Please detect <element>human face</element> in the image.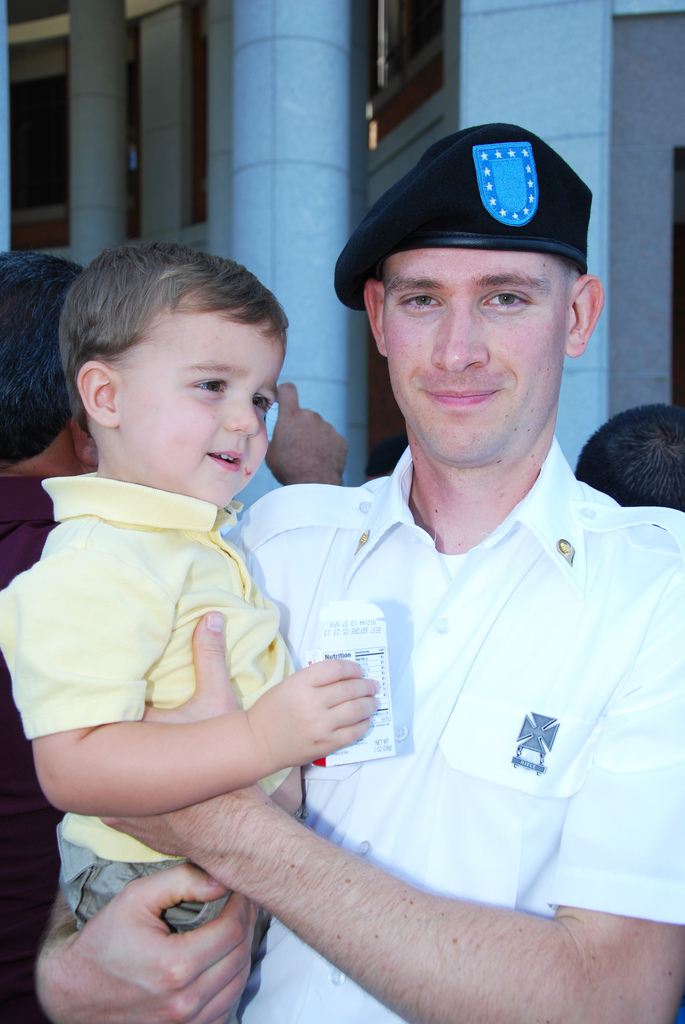
left=114, top=302, right=286, bottom=509.
